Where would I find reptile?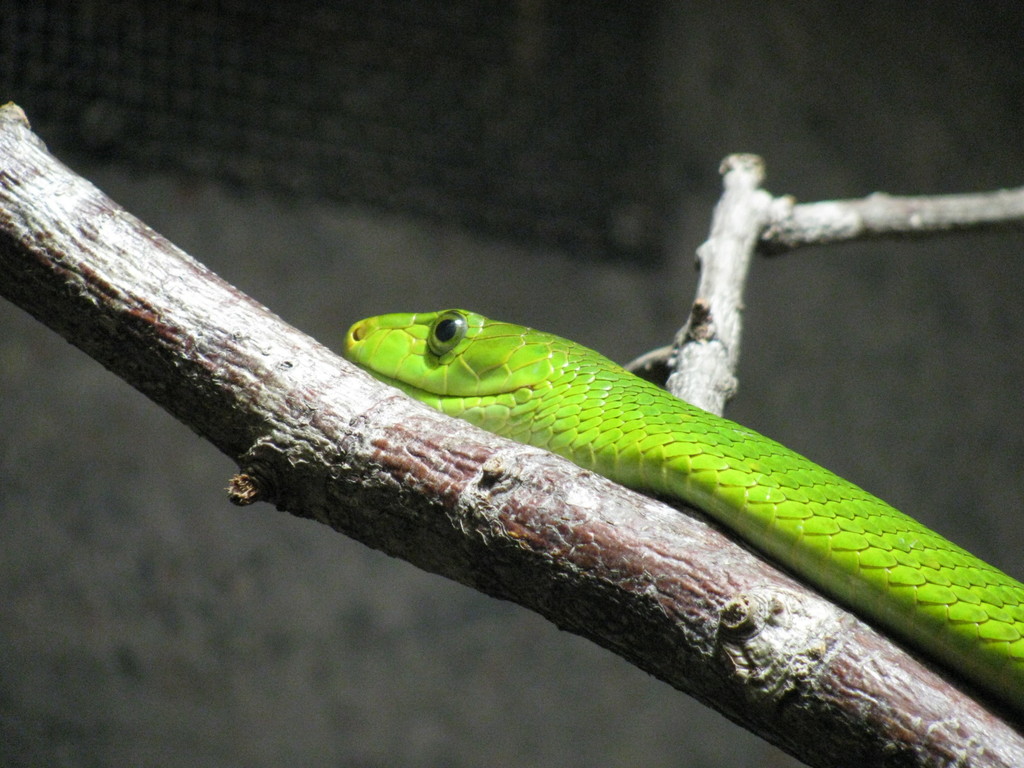
At (341, 309, 1023, 716).
